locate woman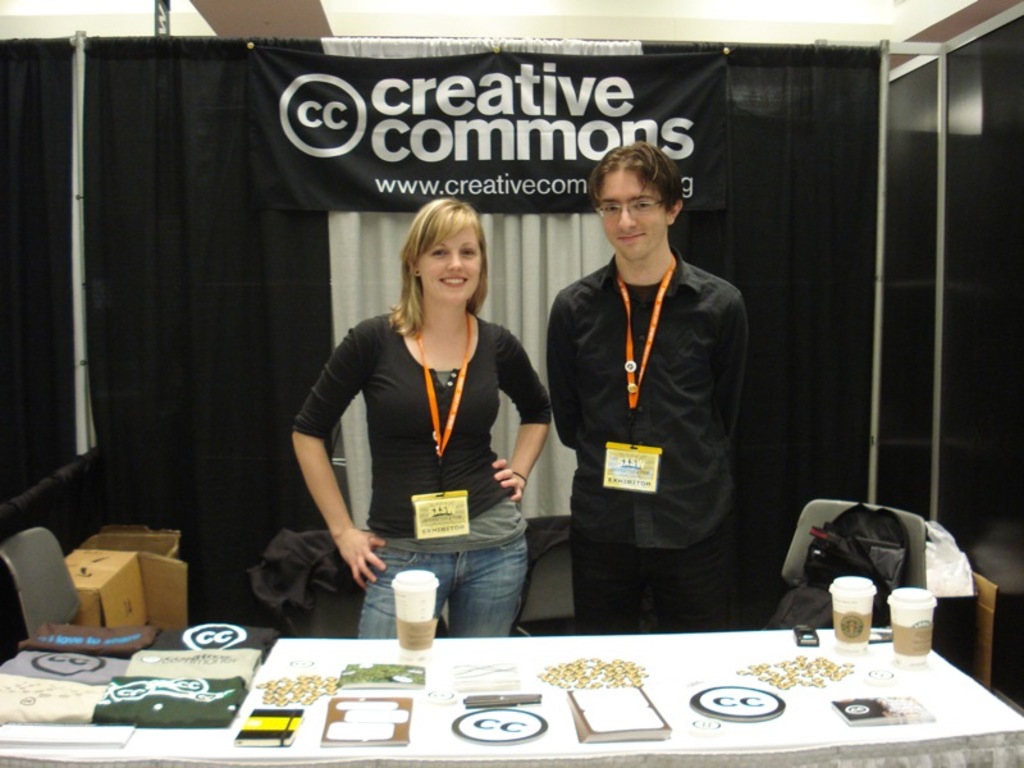
(298,197,538,640)
